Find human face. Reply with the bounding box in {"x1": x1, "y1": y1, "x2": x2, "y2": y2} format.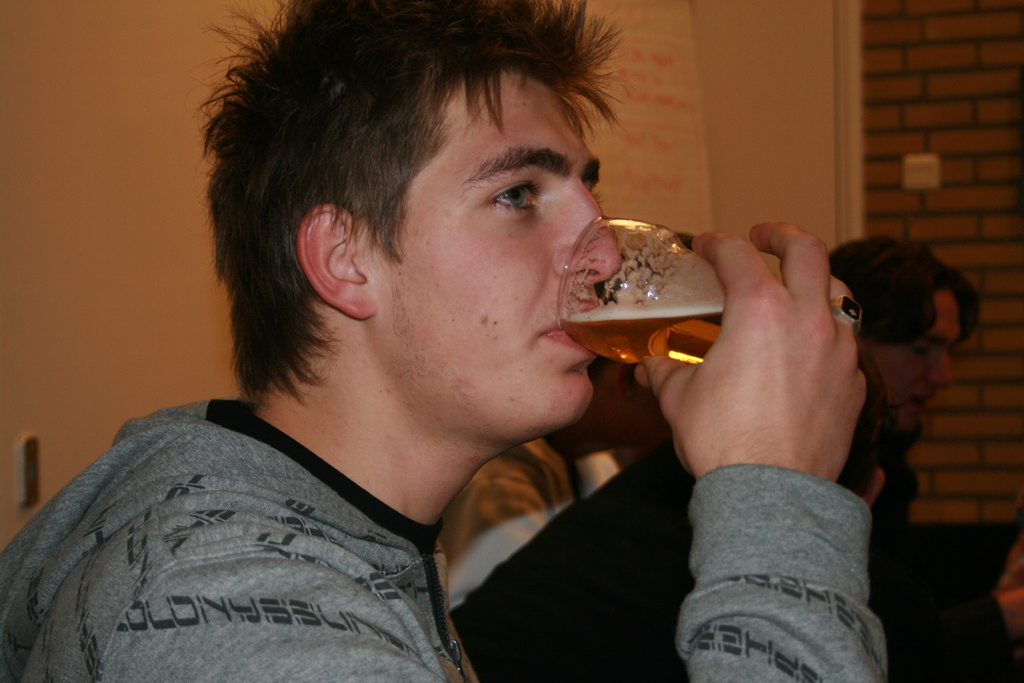
{"x1": 372, "y1": 59, "x2": 625, "y2": 438}.
